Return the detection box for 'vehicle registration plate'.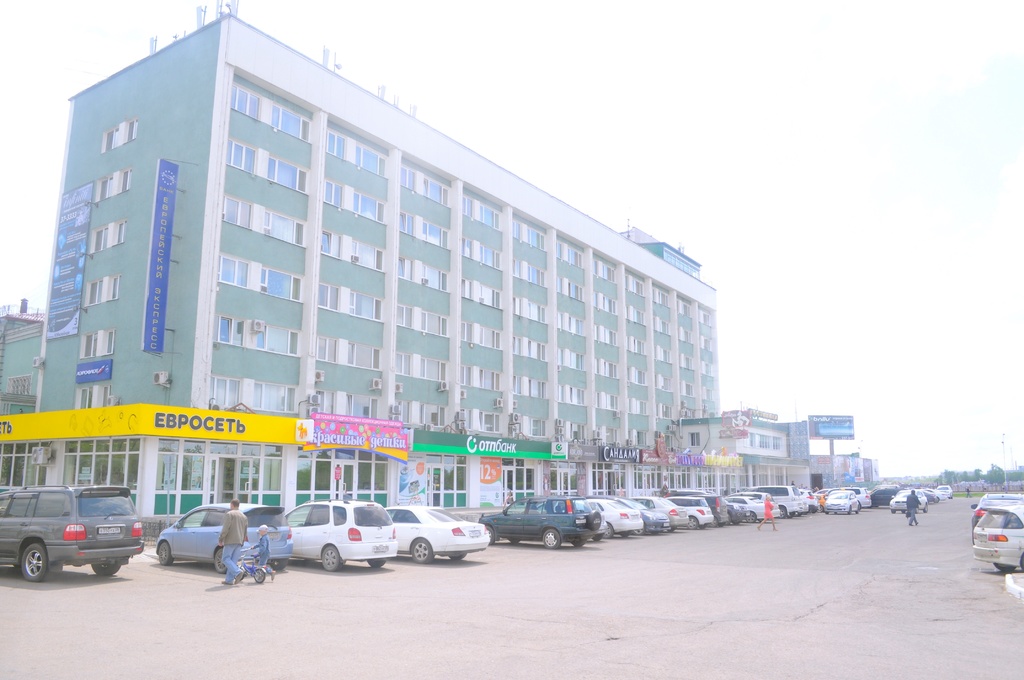
l=576, t=519, r=585, b=524.
